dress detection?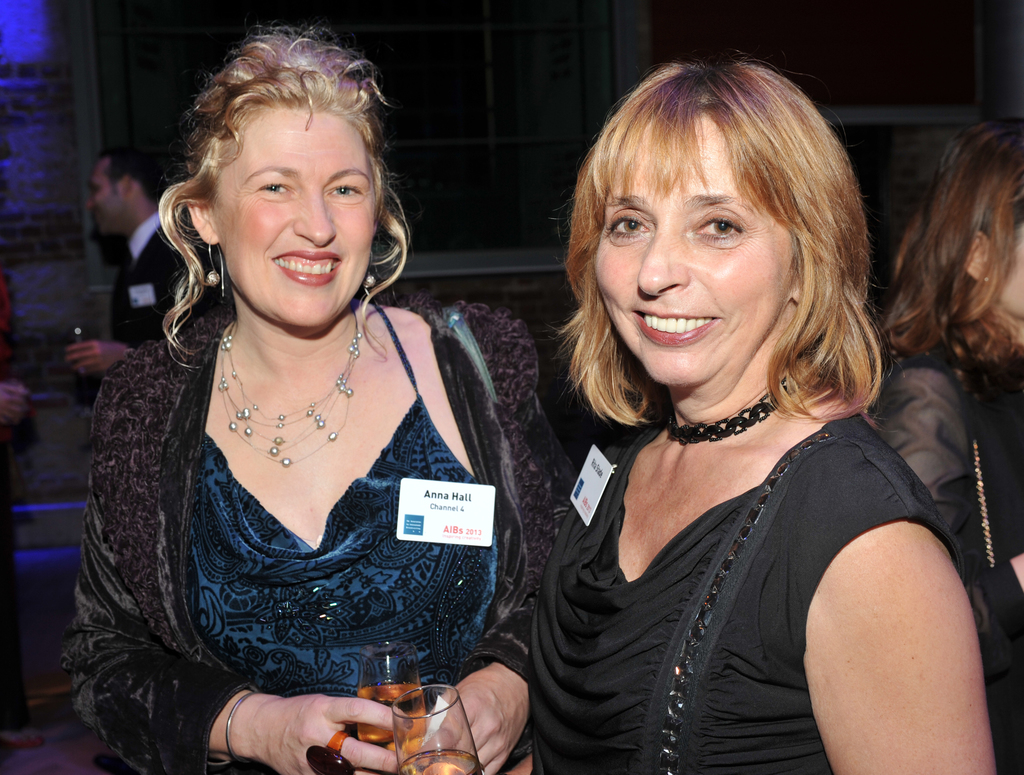
bbox=[530, 402, 968, 774]
